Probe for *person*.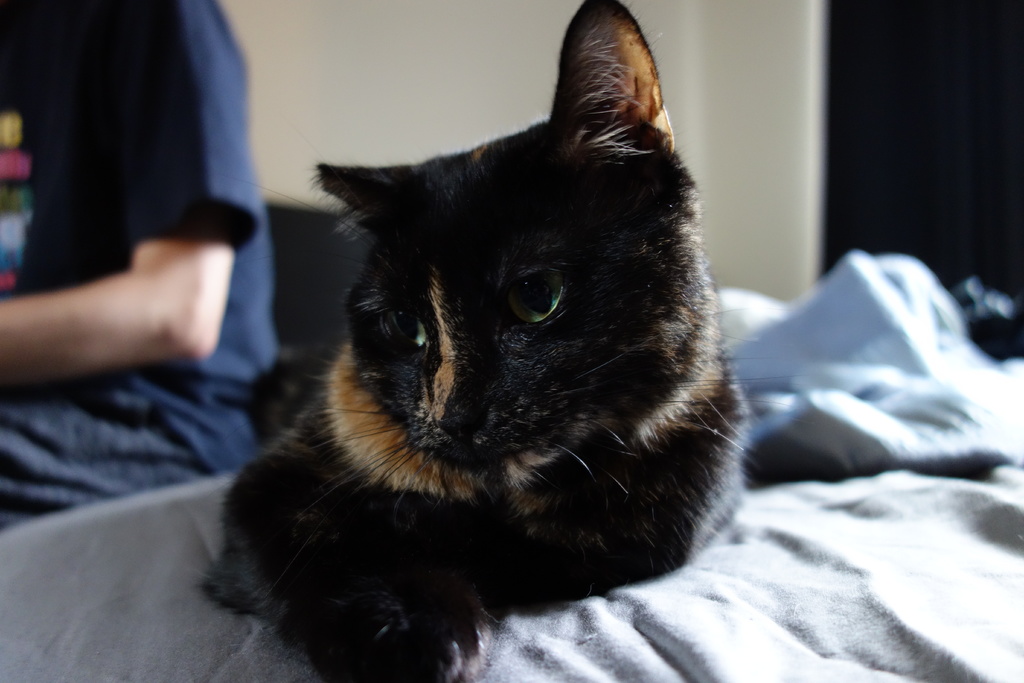
Probe result: box=[0, 6, 261, 536].
